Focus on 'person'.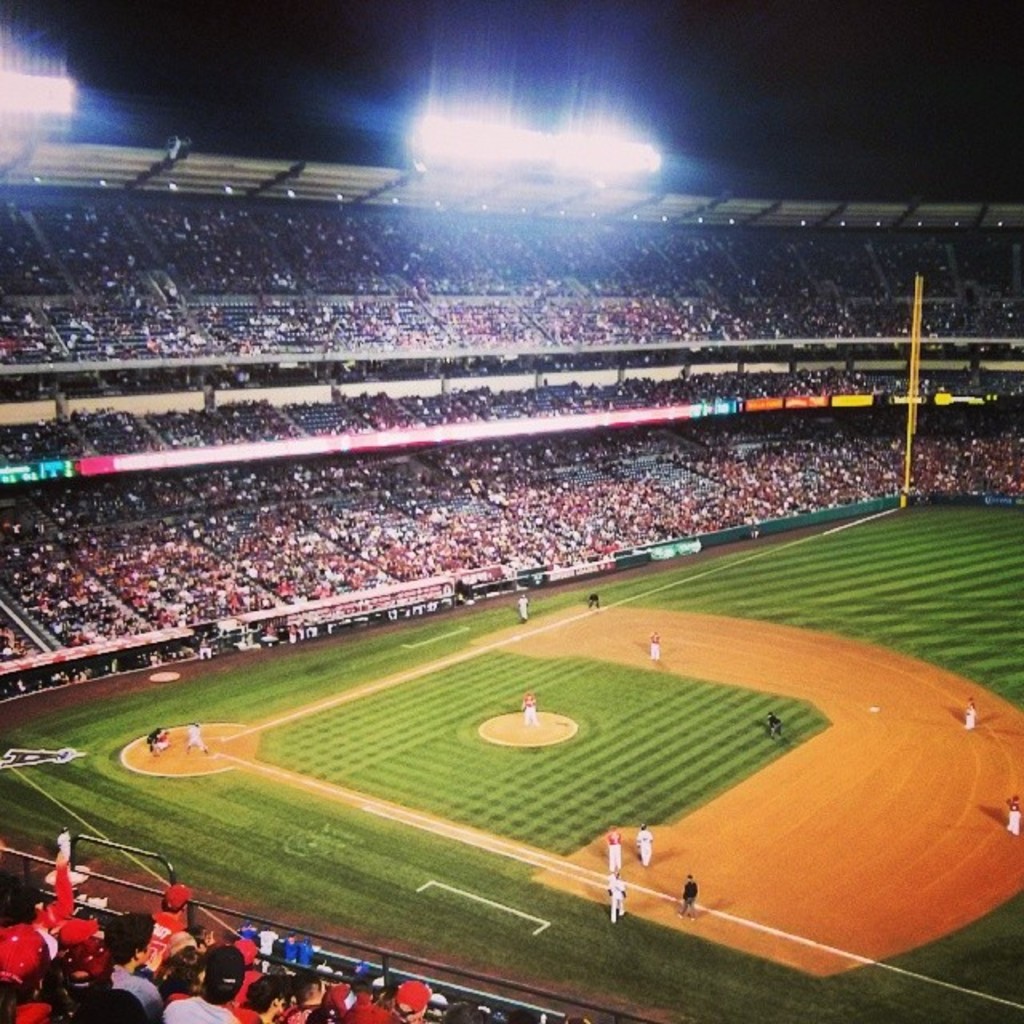
Focused at [x1=1006, y1=795, x2=1021, y2=835].
